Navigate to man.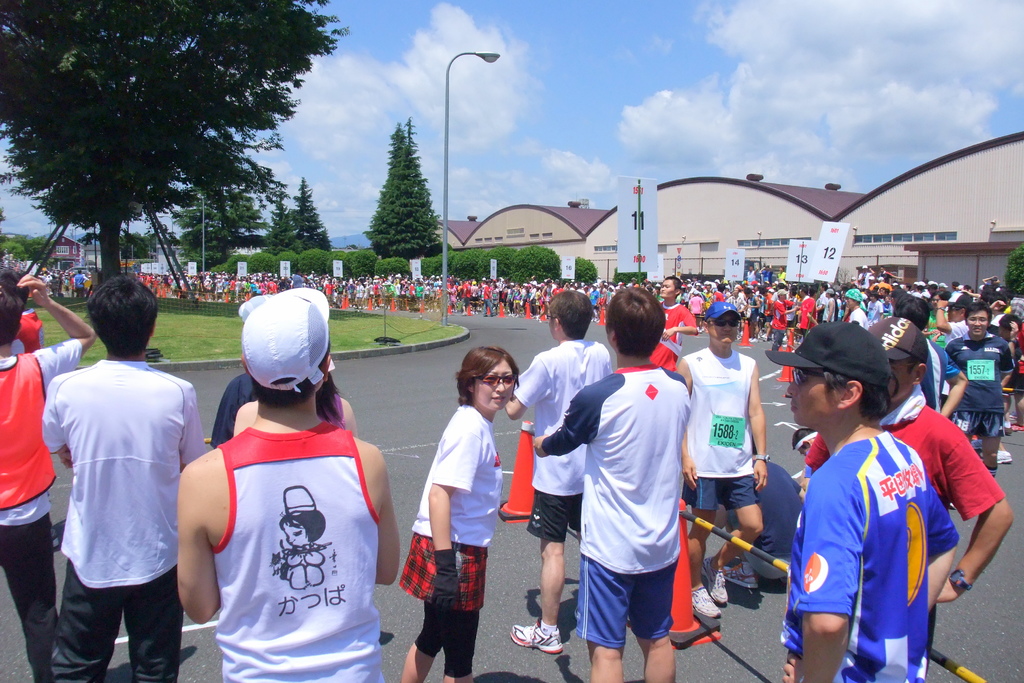
Navigation target: Rect(770, 325, 965, 682).
